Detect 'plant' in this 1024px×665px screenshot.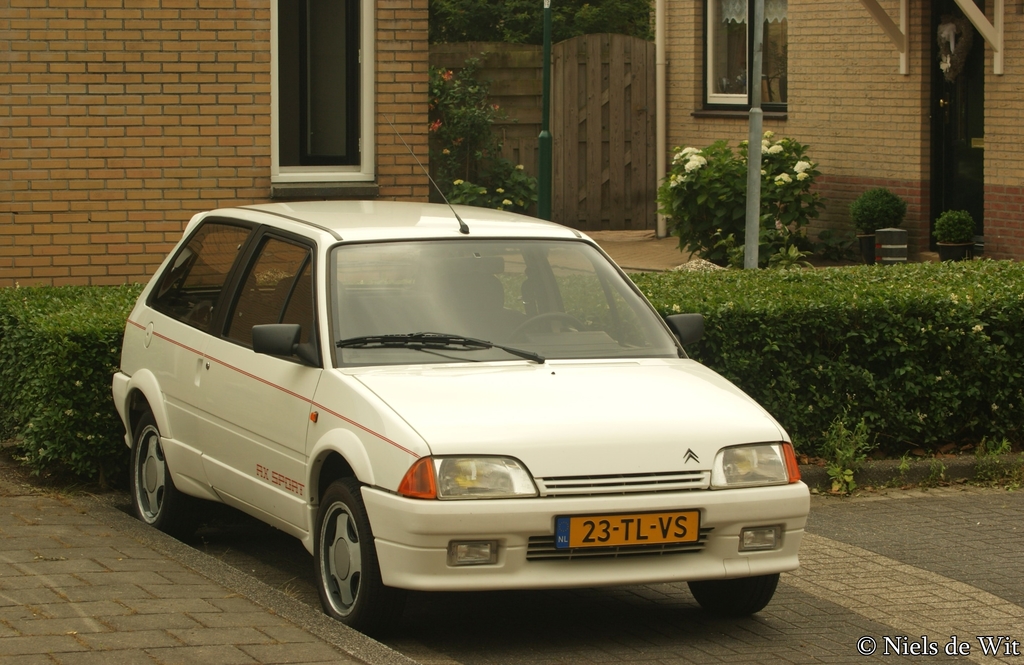
Detection: 896, 450, 924, 489.
